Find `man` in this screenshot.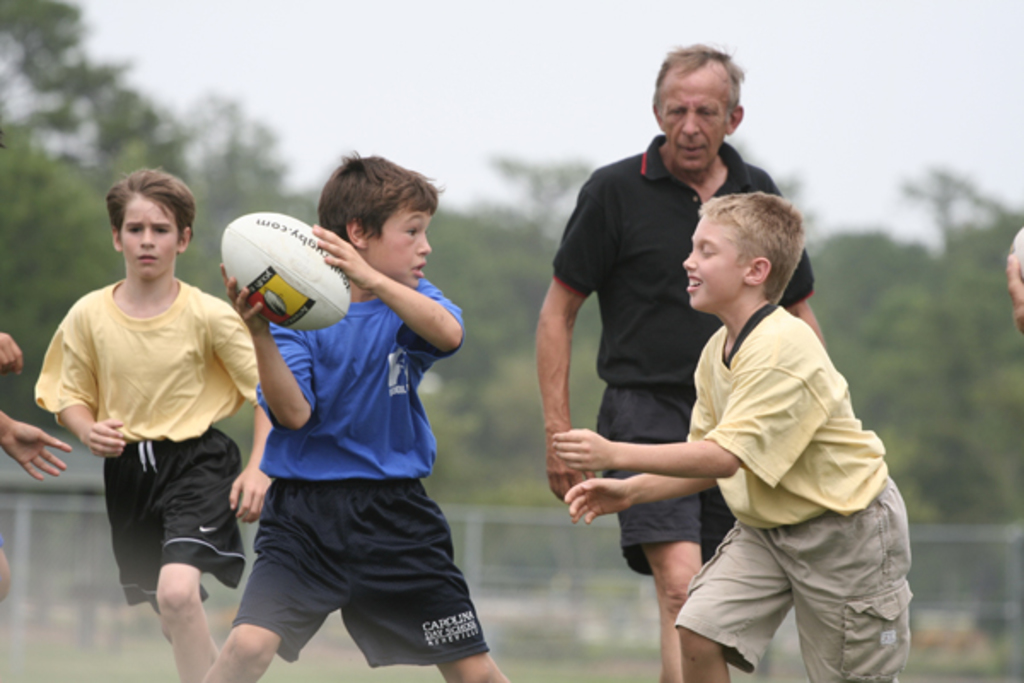
The bounding box for `man` is pyautogui.locateOnScreen(534, 46, 823, 681).
